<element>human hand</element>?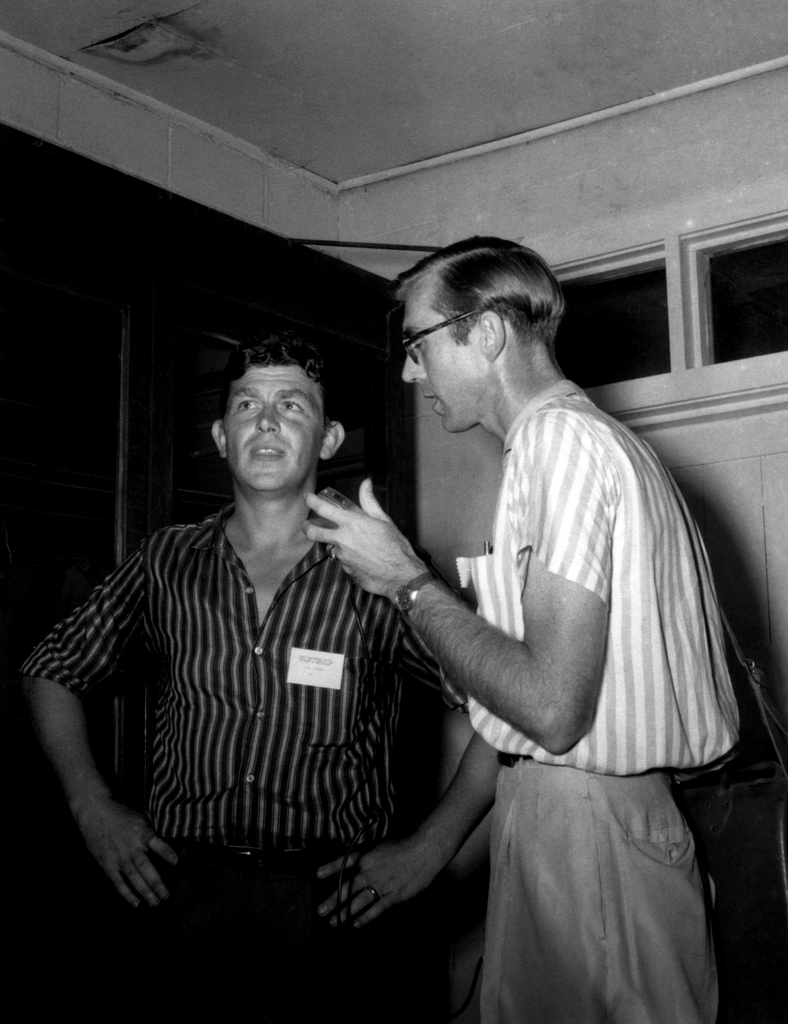
(x1=309, y1=497, x2=427, y2=593)
